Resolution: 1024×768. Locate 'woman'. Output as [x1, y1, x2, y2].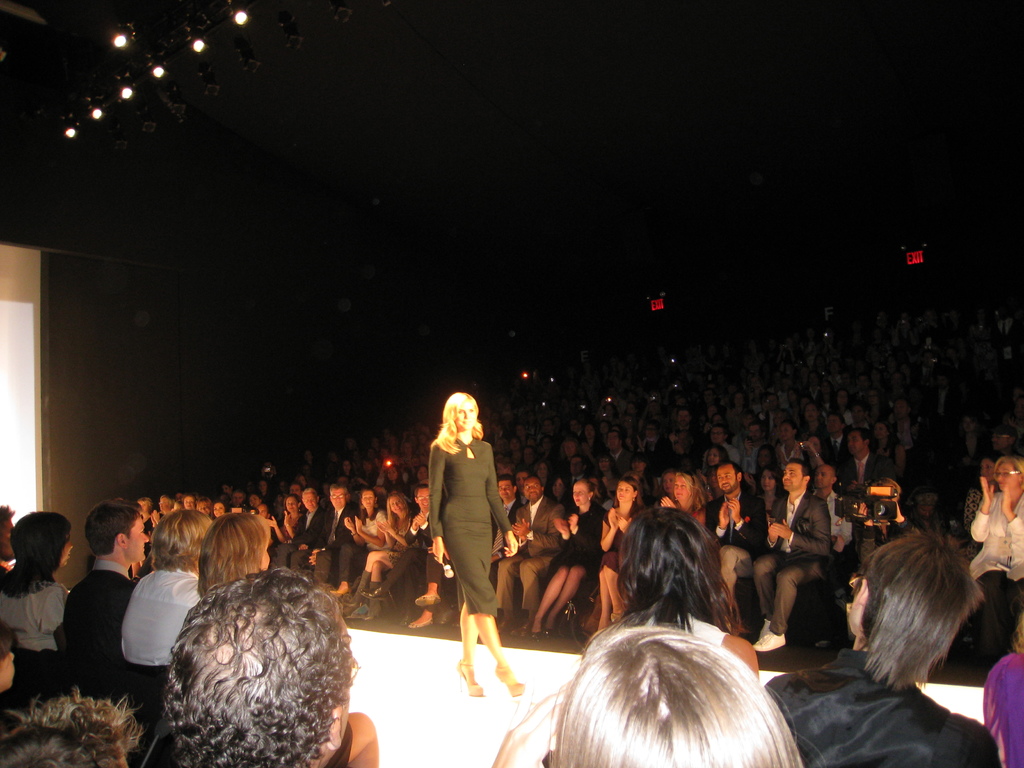
[492, 623, 810, 767].
